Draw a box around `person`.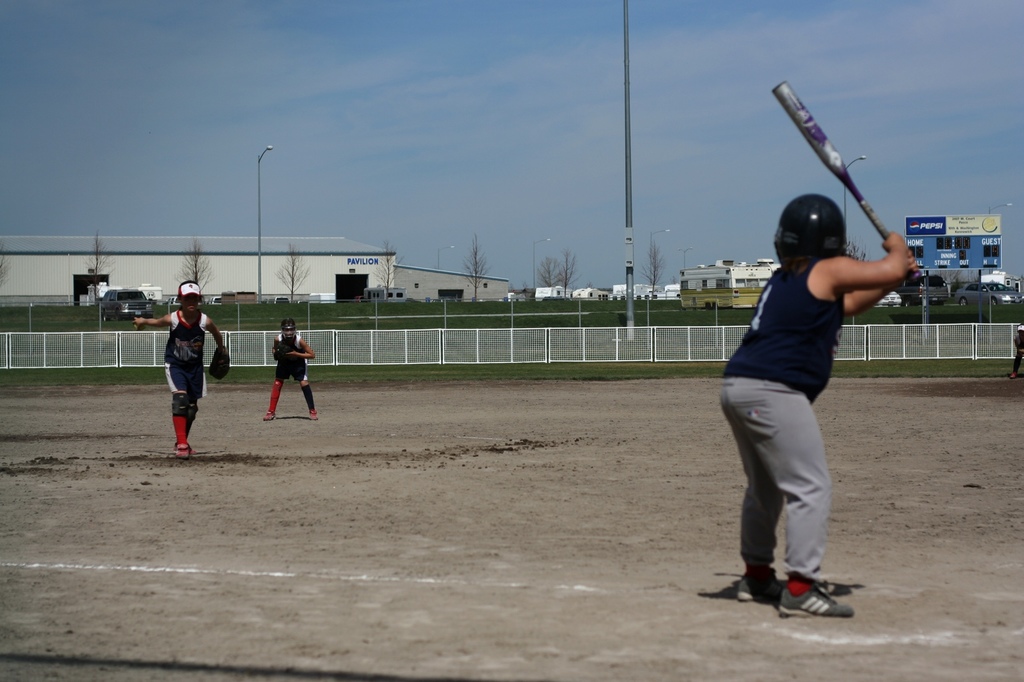
bbox=[152, 283, 213, 459].
